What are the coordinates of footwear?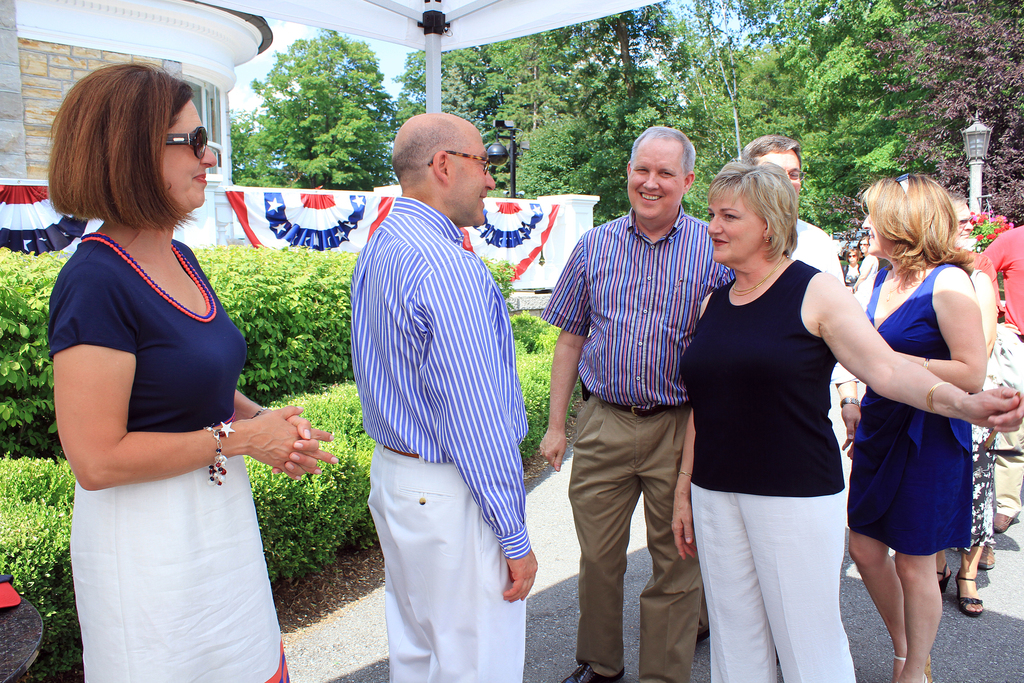
{"left": 979, "top": 562, "right": 998, "bottom": 571}.
